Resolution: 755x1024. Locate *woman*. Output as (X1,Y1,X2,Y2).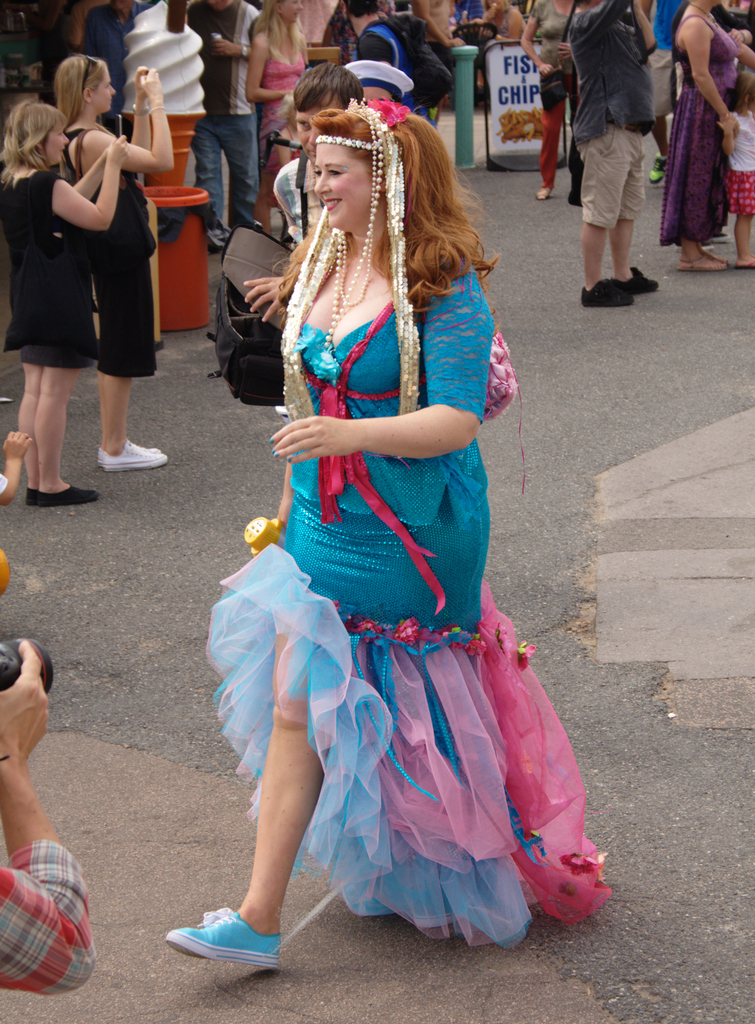
(0,104,132,506).
